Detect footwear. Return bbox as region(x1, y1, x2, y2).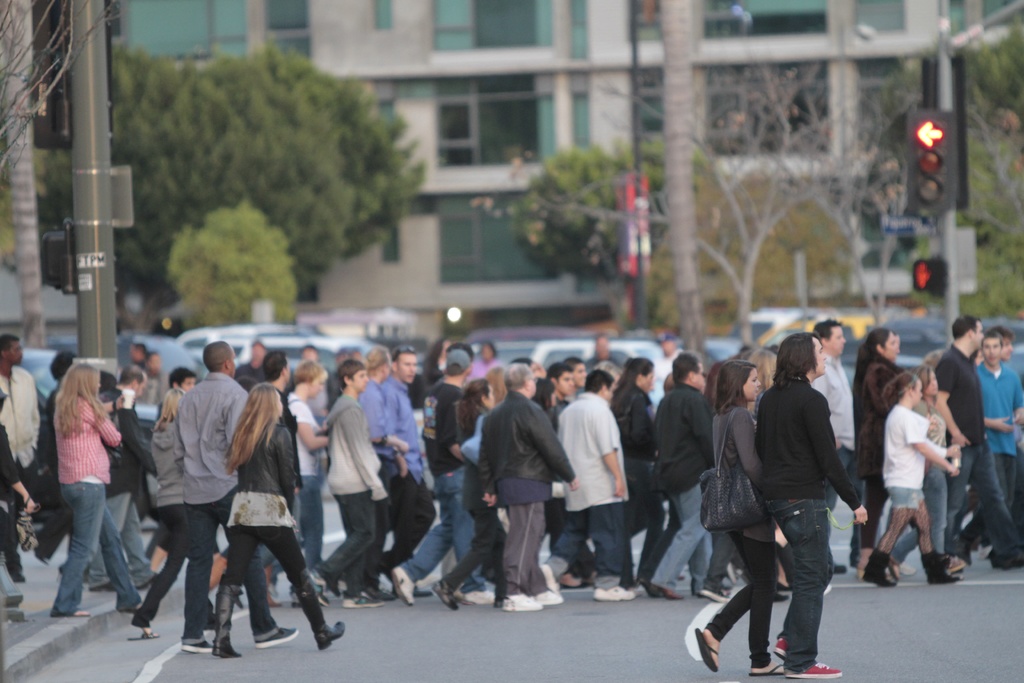
region(693, 626, 719, 668).
